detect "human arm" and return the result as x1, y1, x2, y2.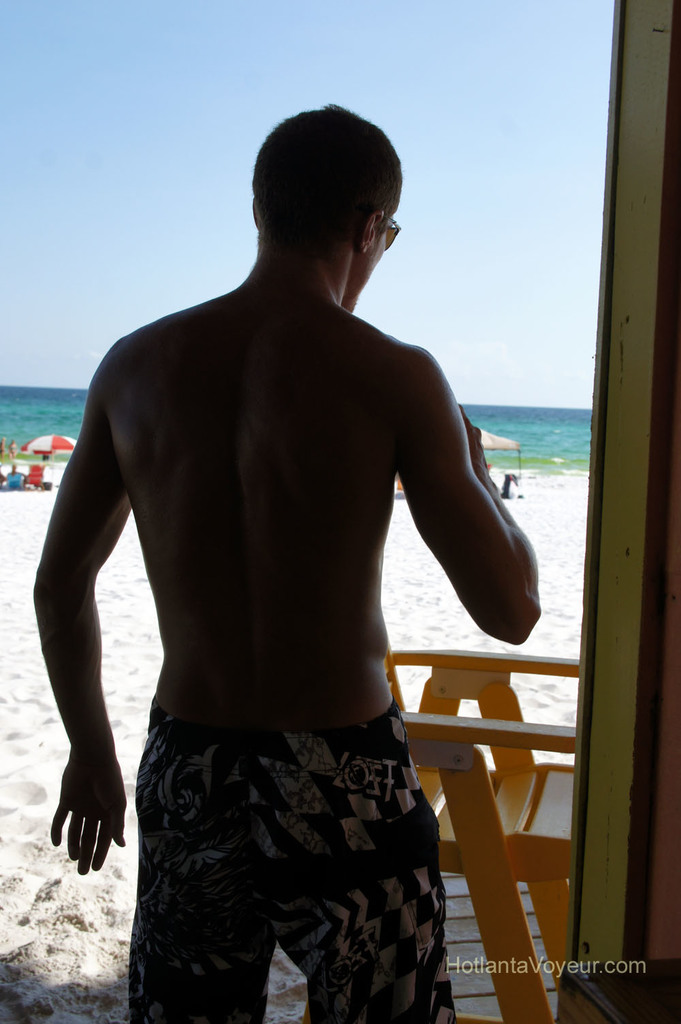
389, 343, 539, 648.
